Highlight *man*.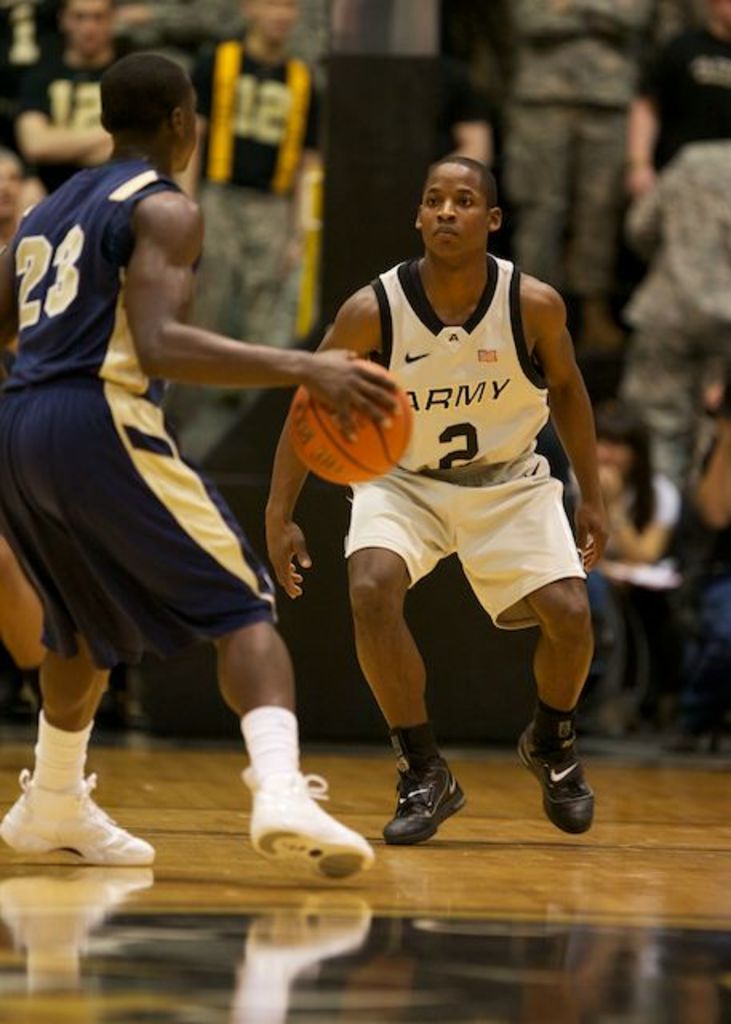
Highlighted region: [205,146,601,845].
